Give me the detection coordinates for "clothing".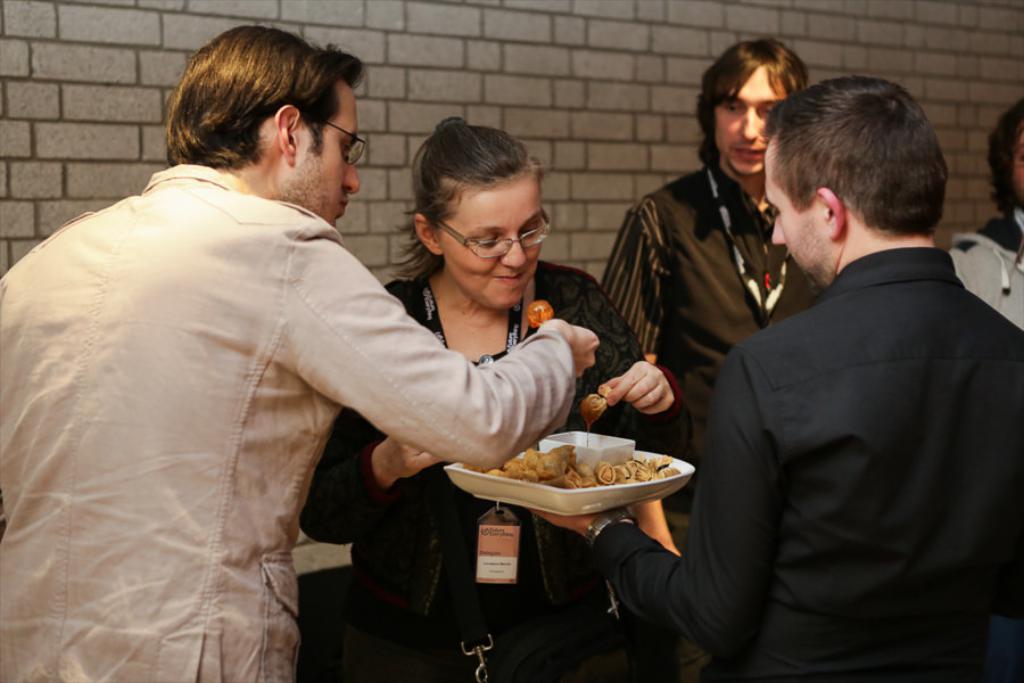
(x1=588, y1=161, x2=821, y2=529).
